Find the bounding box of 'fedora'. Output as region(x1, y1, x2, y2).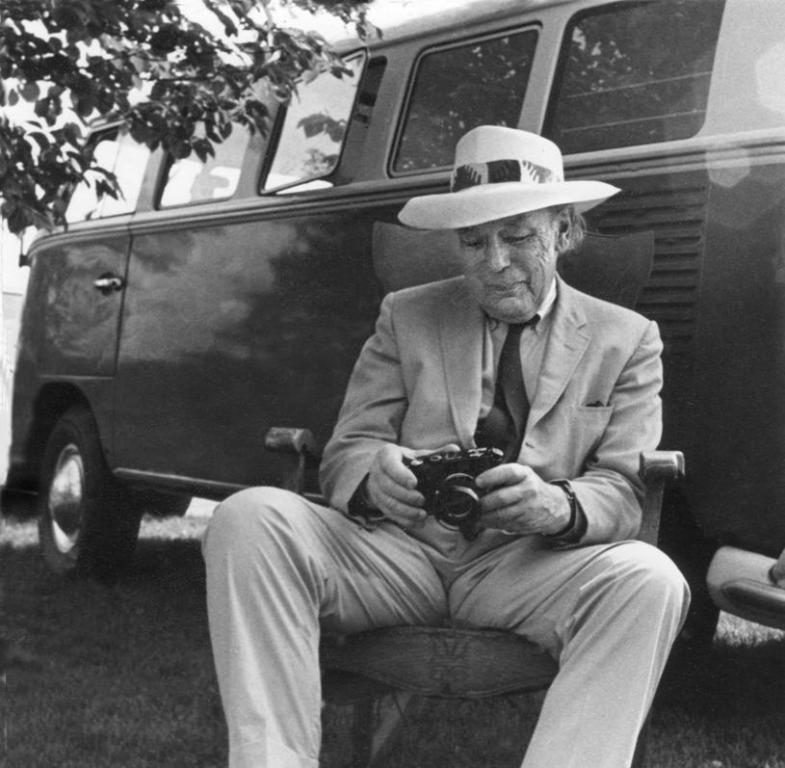
region(399, 124, 621, 230).
